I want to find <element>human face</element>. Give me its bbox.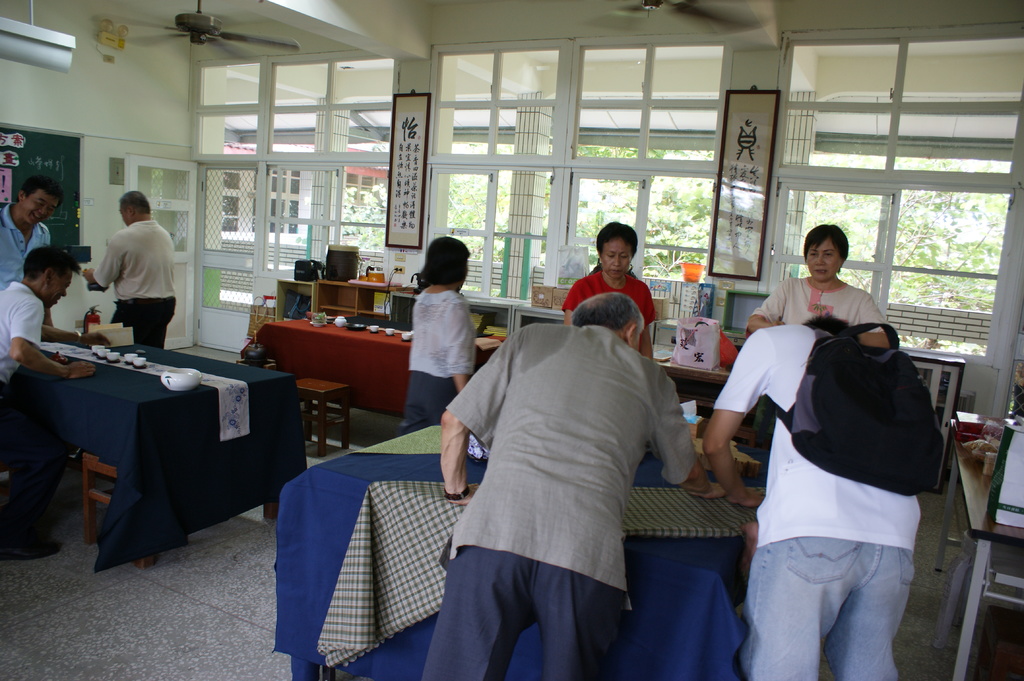
{"left": 49, "top": 271, "right": 72, "bottom": 308}.
